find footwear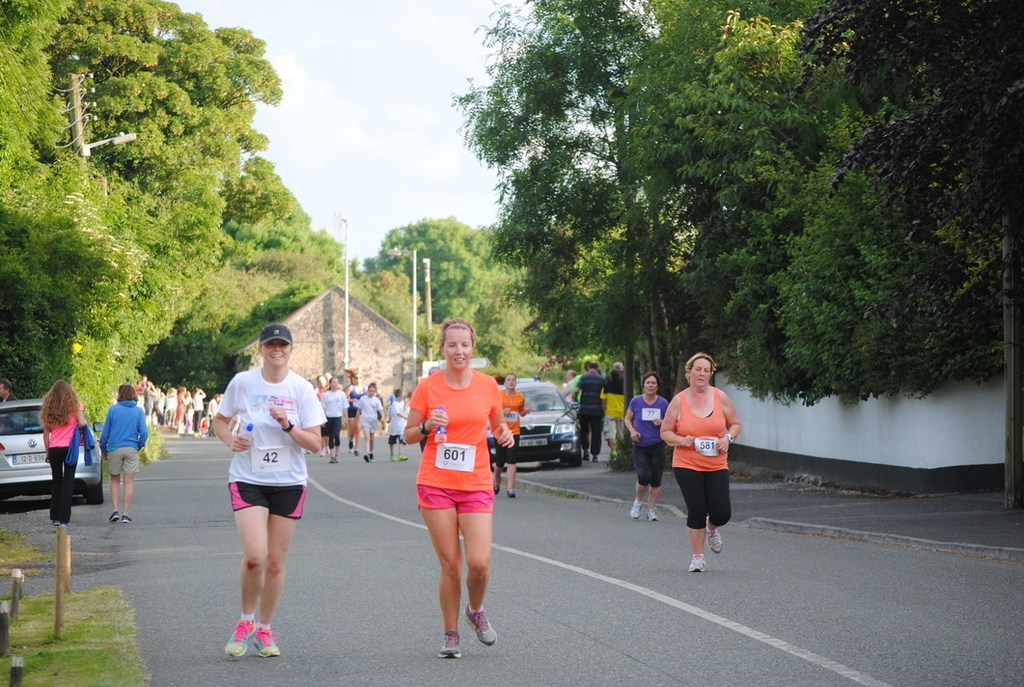
BBox(363, 453, 369, 461)
